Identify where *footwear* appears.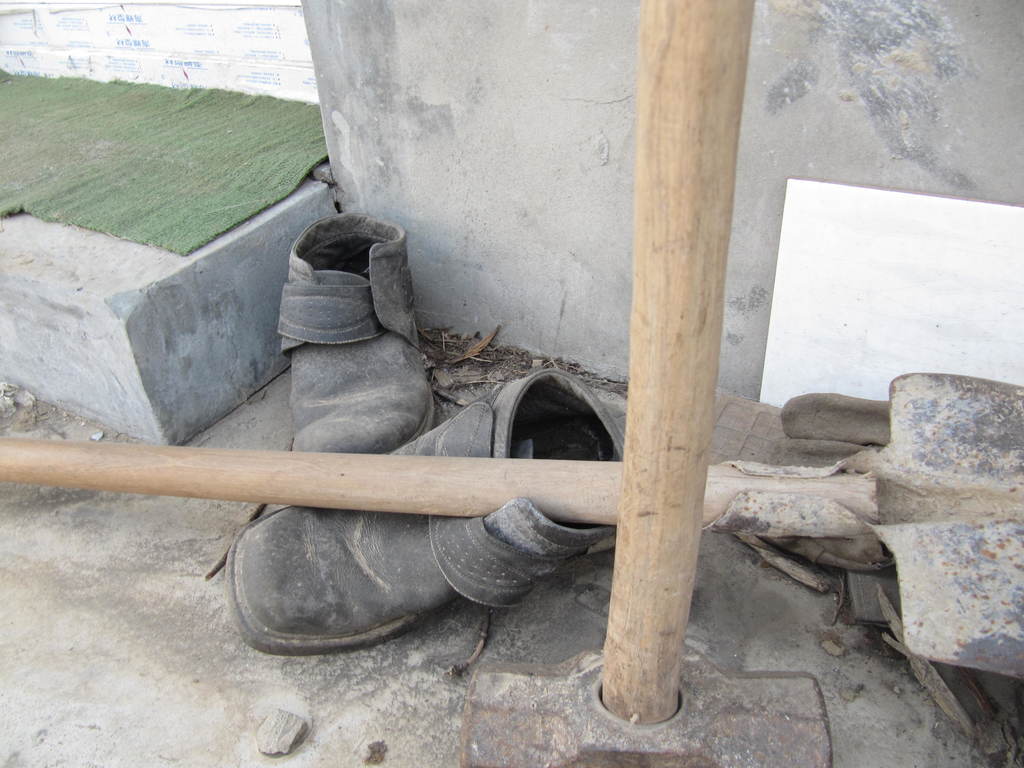
Appears at x1=228, y1=365, x2=632, y2=666.
